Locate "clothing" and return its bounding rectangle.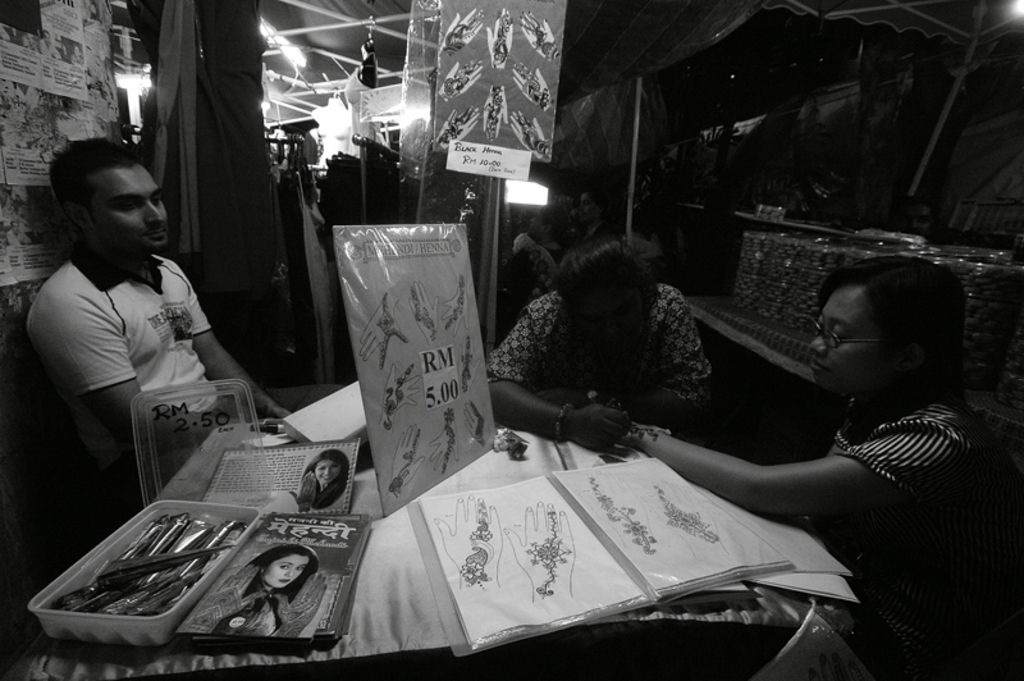
BBox(489, 291, 724, 413).
